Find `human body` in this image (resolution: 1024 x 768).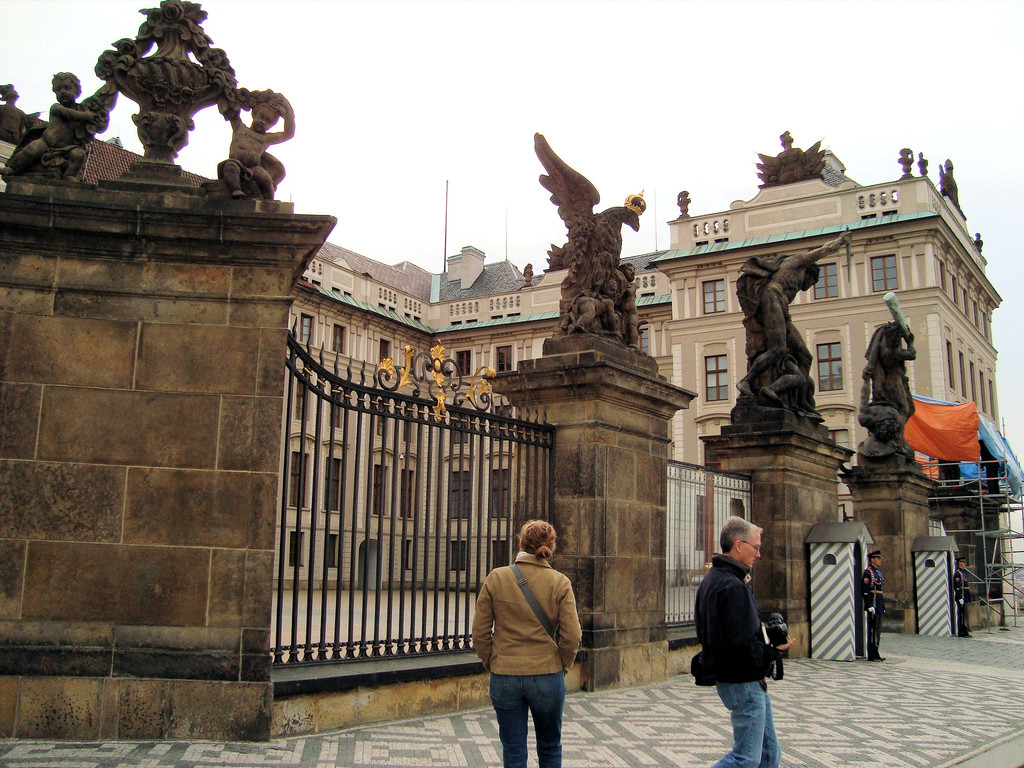
x1=696, y1=518, x2=790, y2=767.
